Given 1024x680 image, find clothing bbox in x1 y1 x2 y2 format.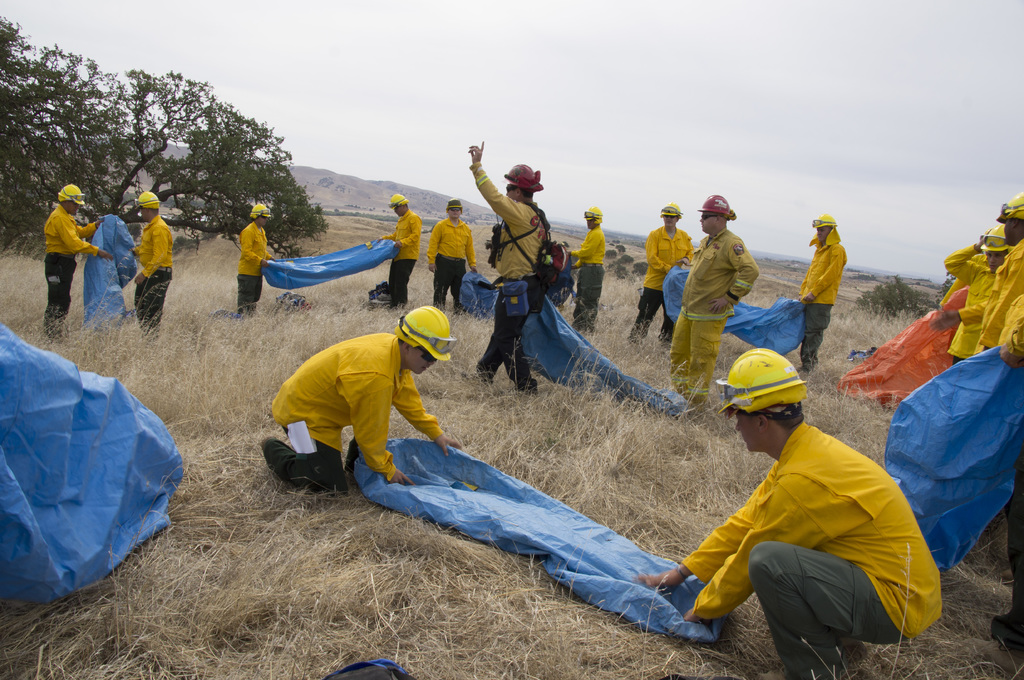
624 286 671 345.
